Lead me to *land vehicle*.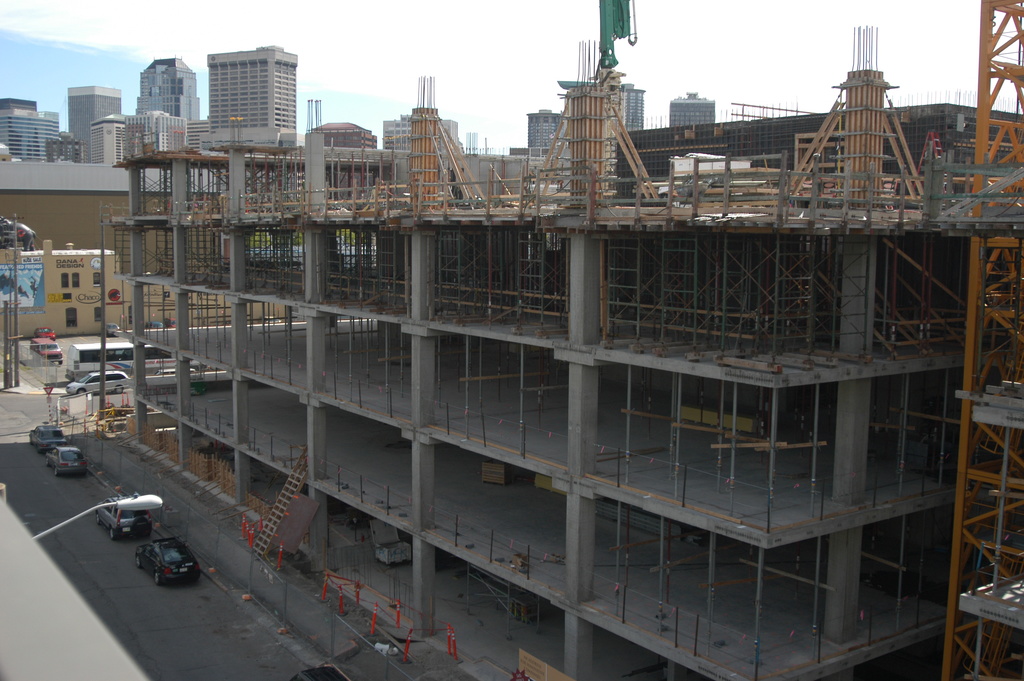
Lead to [x1=31, y1=328, x2=54, y2=338].
